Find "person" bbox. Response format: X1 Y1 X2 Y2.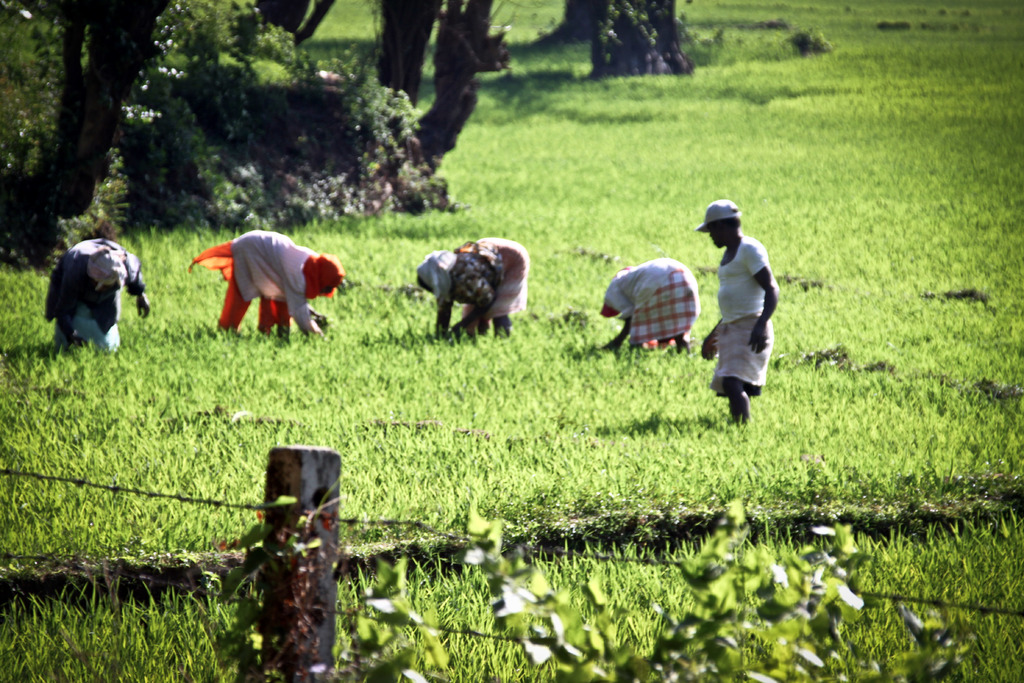
43 235 154 350.
